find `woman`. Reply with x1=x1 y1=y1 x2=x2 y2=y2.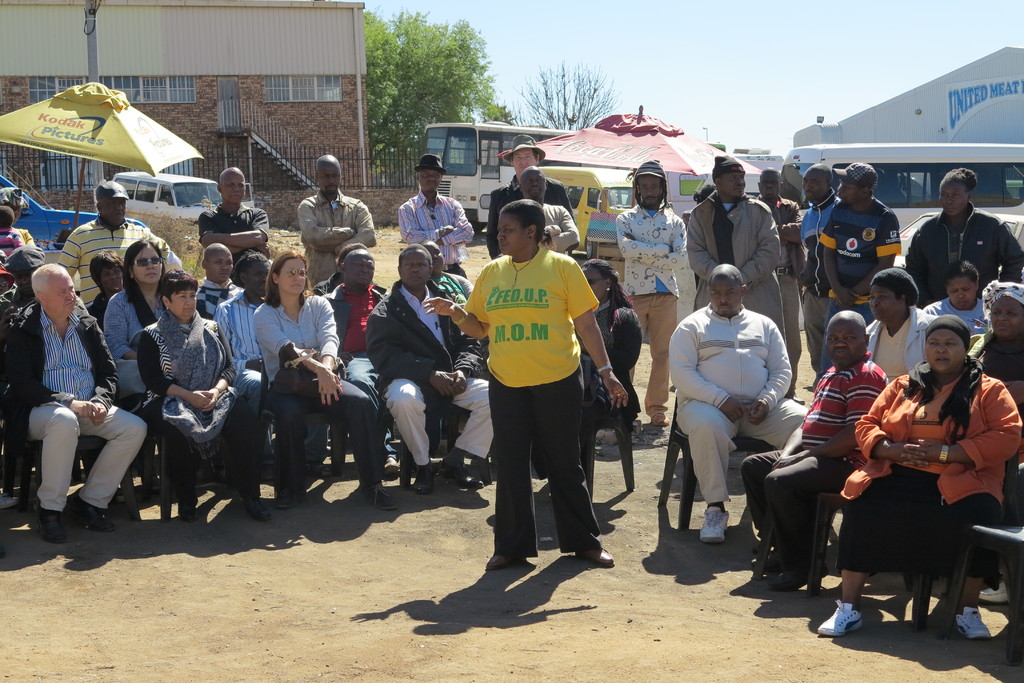
x1=961 y1=270 x2=1023 y2=379.
